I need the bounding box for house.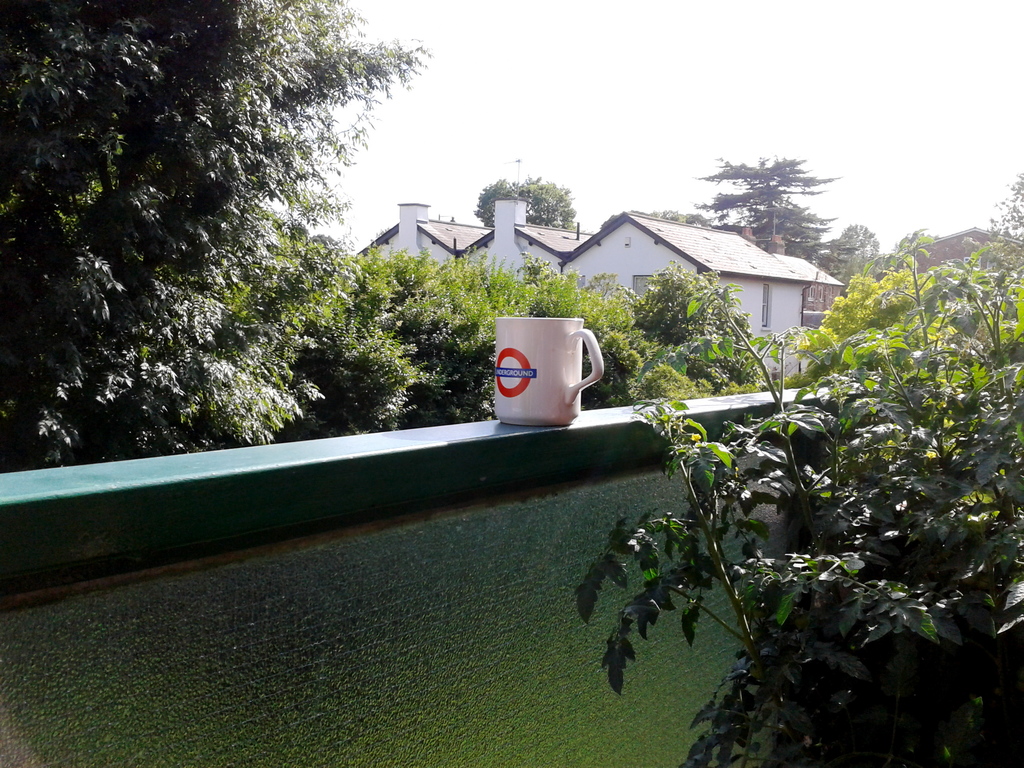
Here it is: x1=900, y1=223, x2=1023, y2=292.
